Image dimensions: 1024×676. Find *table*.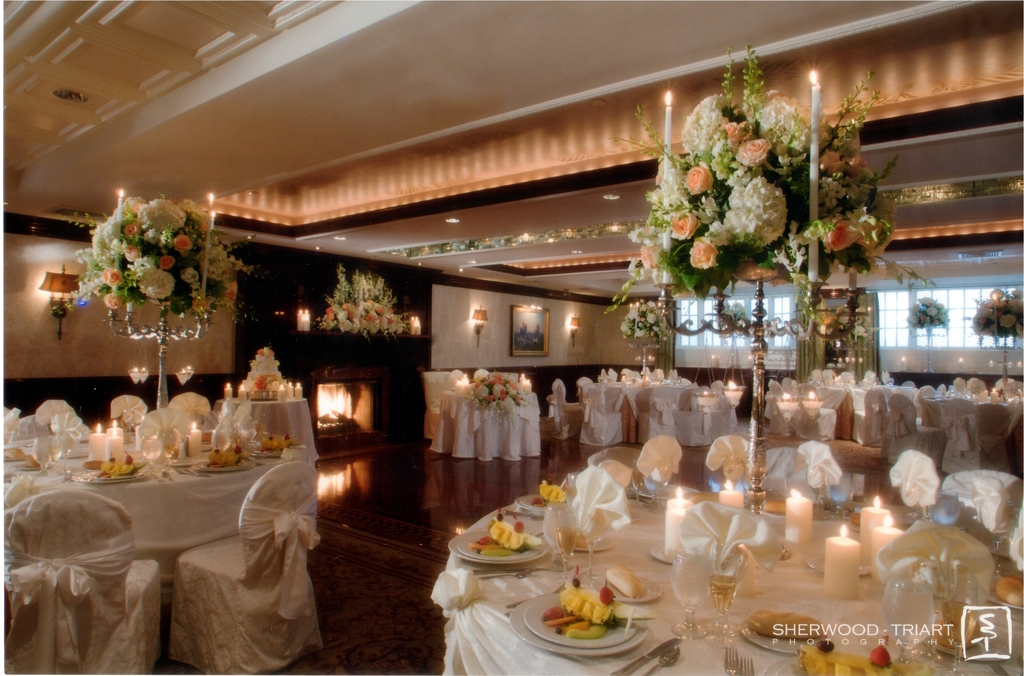
rect(819, 383, 910, 441).
